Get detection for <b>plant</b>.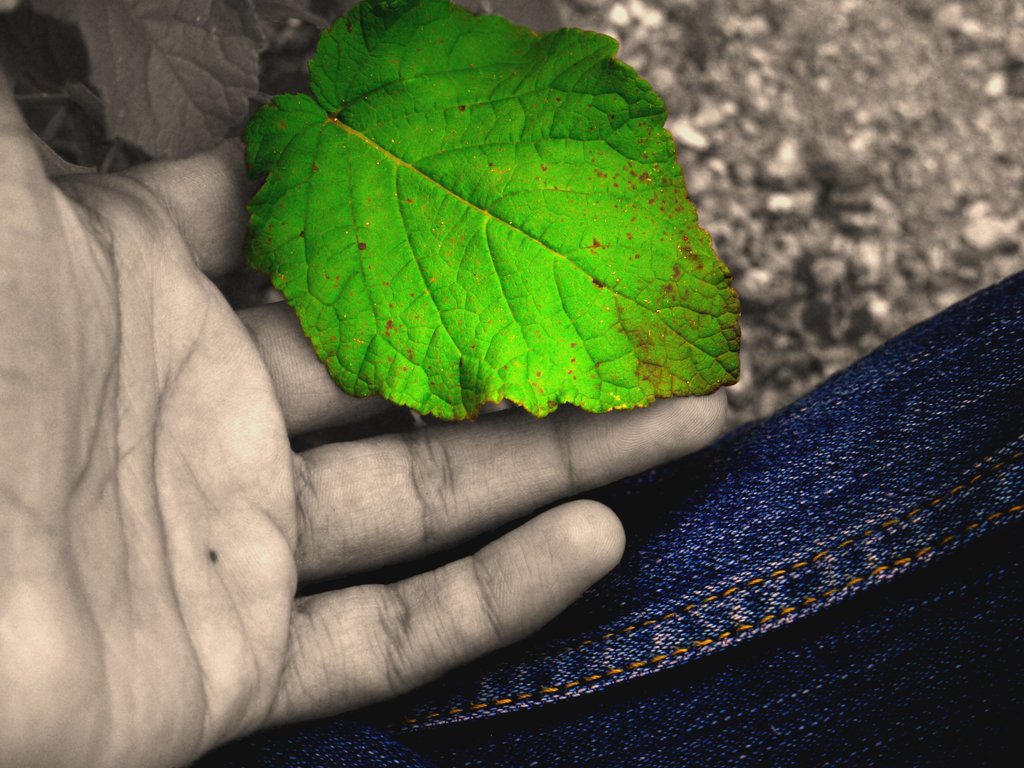
Detection: Rect(29, 0, 741, 422).
